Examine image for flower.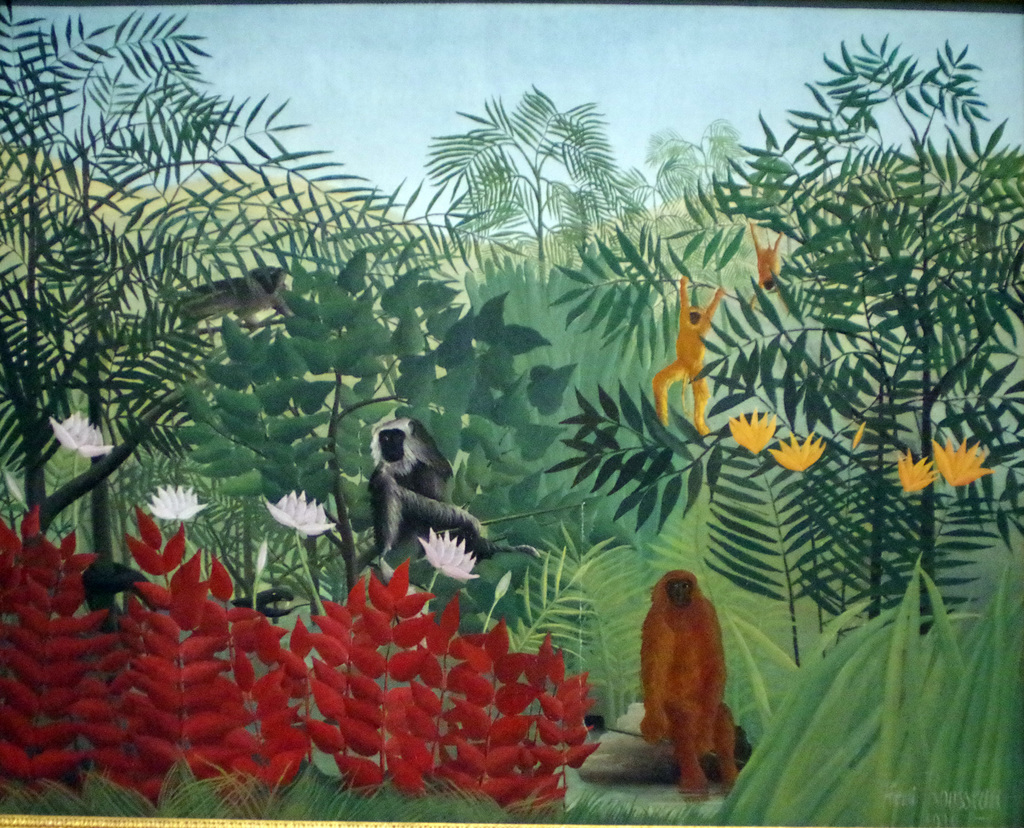
Examination result: 419 529 475 578.
